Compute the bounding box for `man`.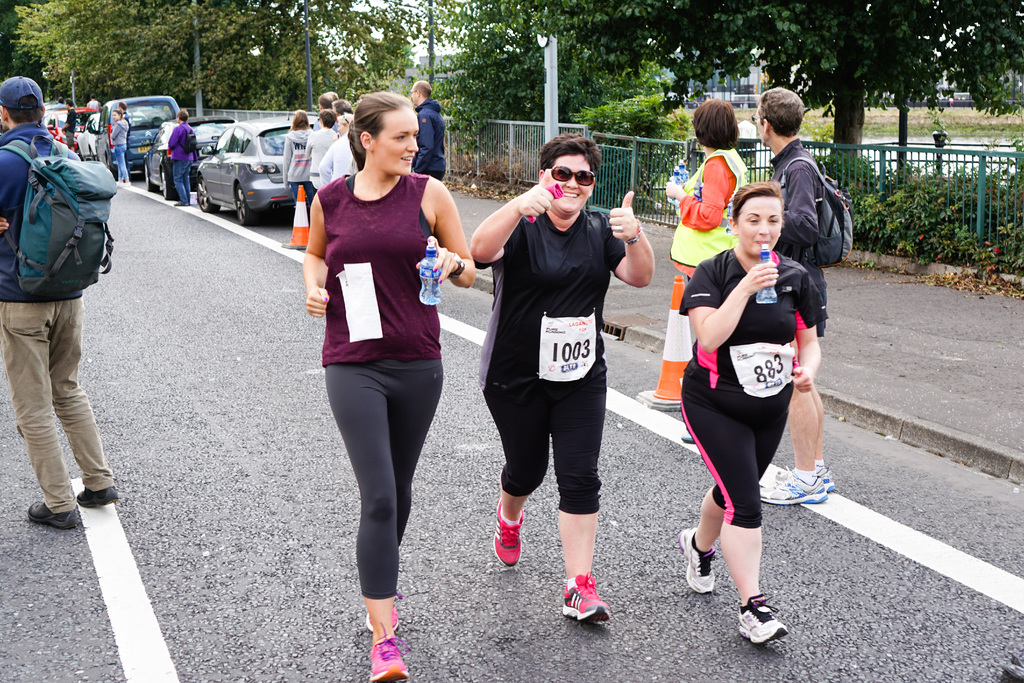
<box>0,73,119,527</box>.
